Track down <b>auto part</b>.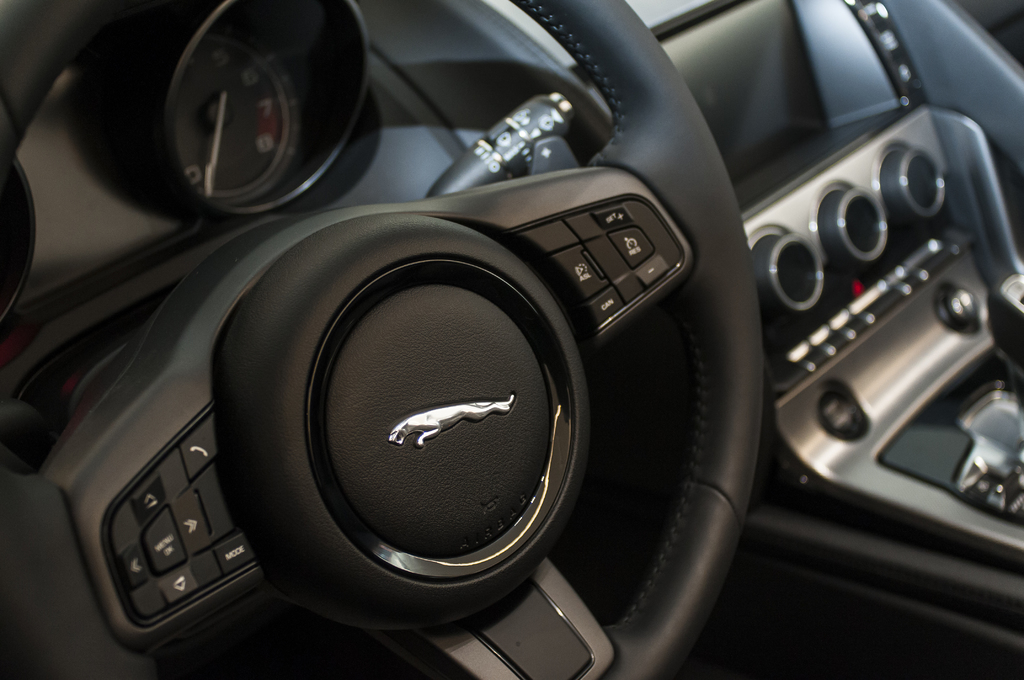
Tracked to select_region(100, 0, 372, 216).
